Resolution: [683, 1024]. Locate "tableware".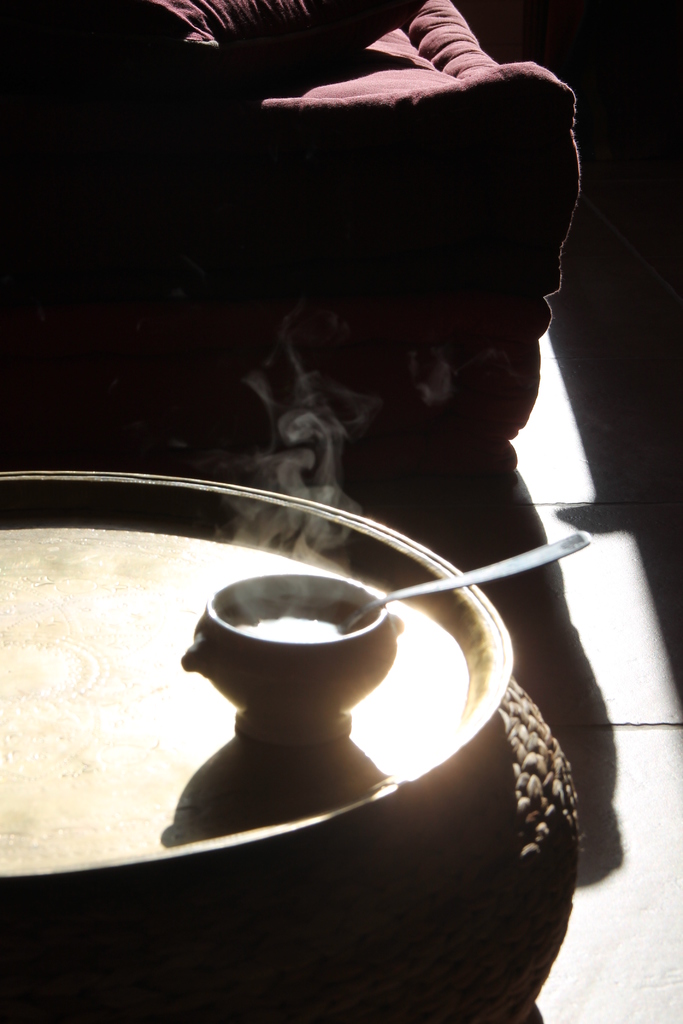
<box>165,570,404,753</box>.
